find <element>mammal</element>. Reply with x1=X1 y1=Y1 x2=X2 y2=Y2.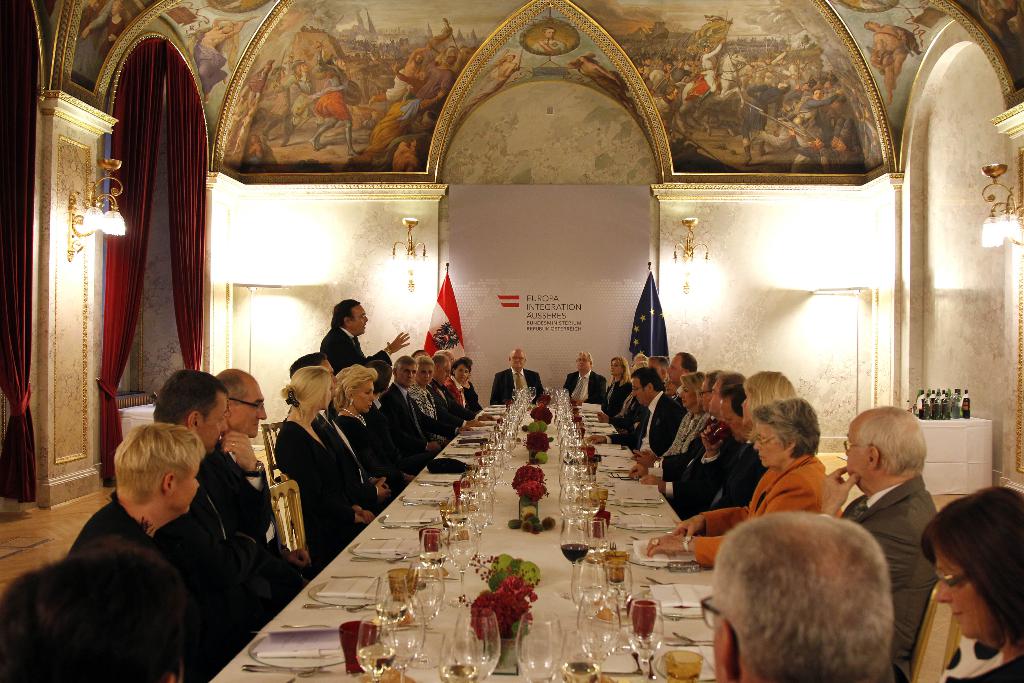
x1=155 y1=372 x2=310 y2=607.
